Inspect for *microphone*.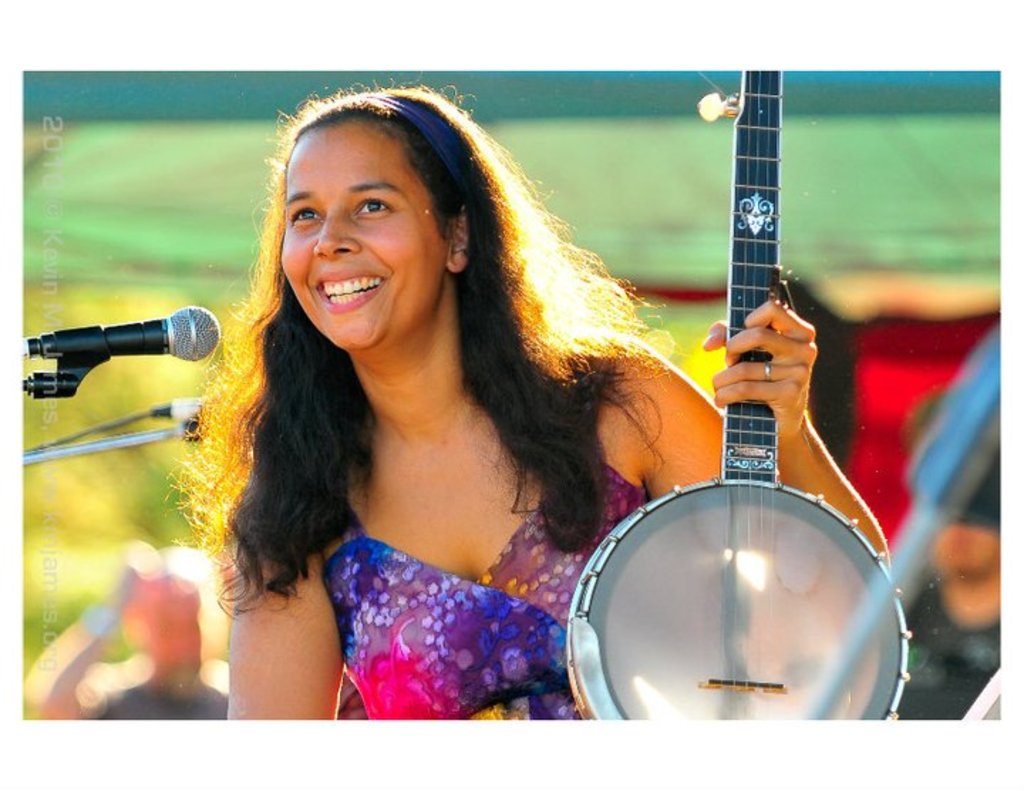
Inspection: 18:299:213:408.
